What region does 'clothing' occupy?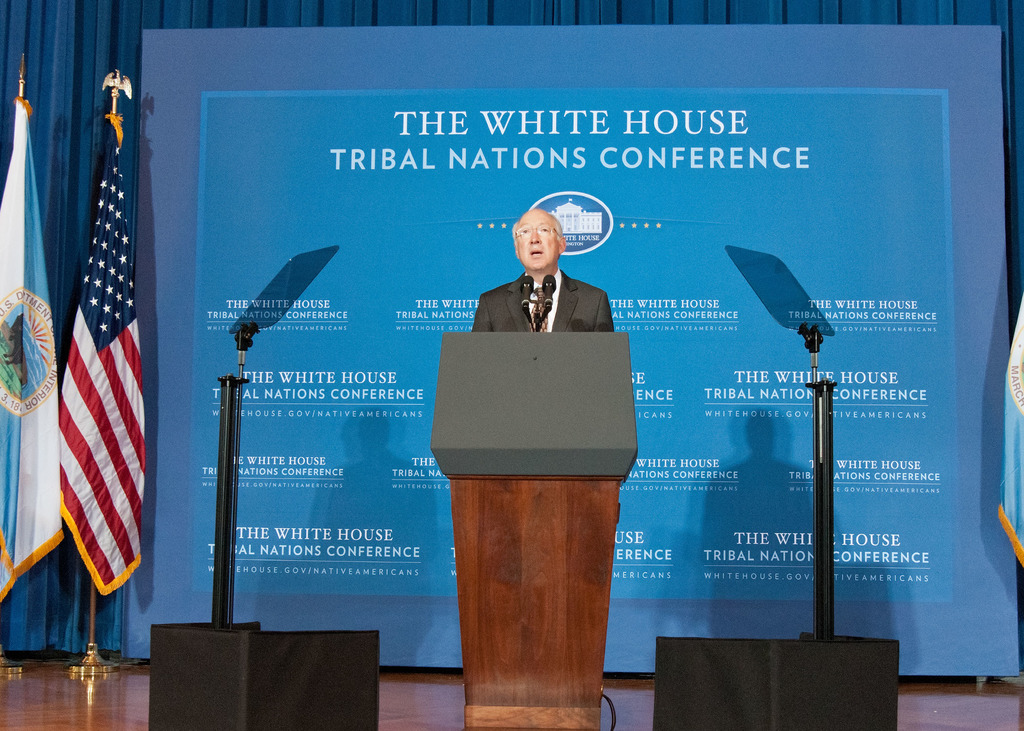
463/262/624/330.
